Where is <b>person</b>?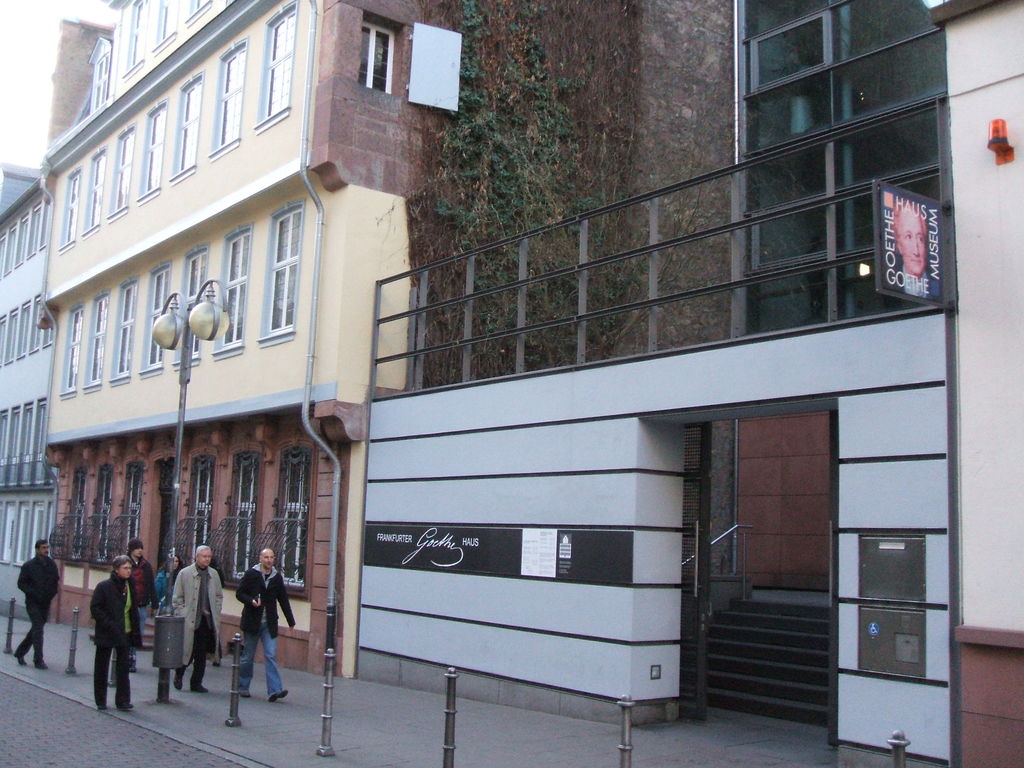
152:550:181:614.
